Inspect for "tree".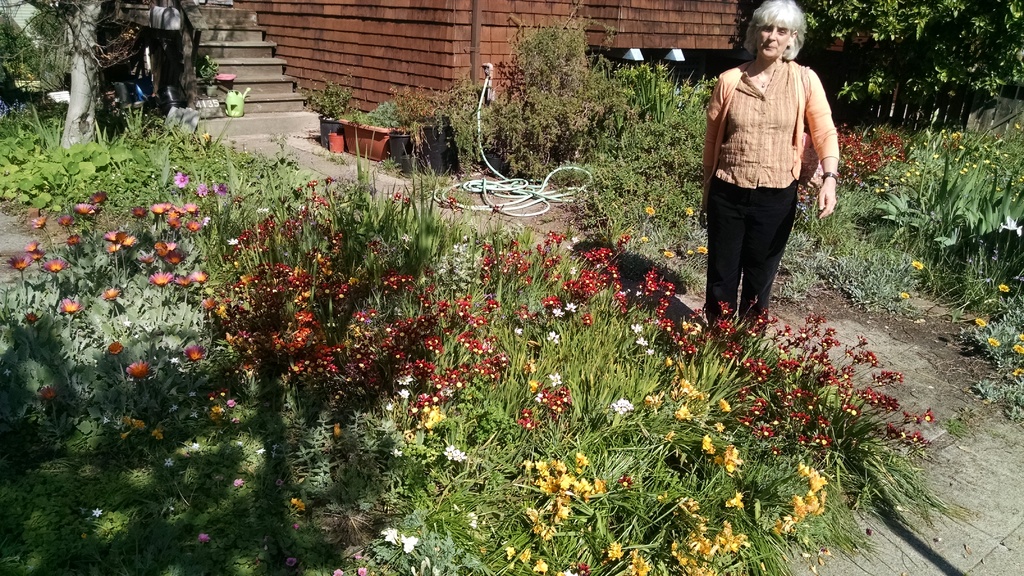
Inspection: pyautogui.locateOnScreen(803, 0, 1023, 104).
